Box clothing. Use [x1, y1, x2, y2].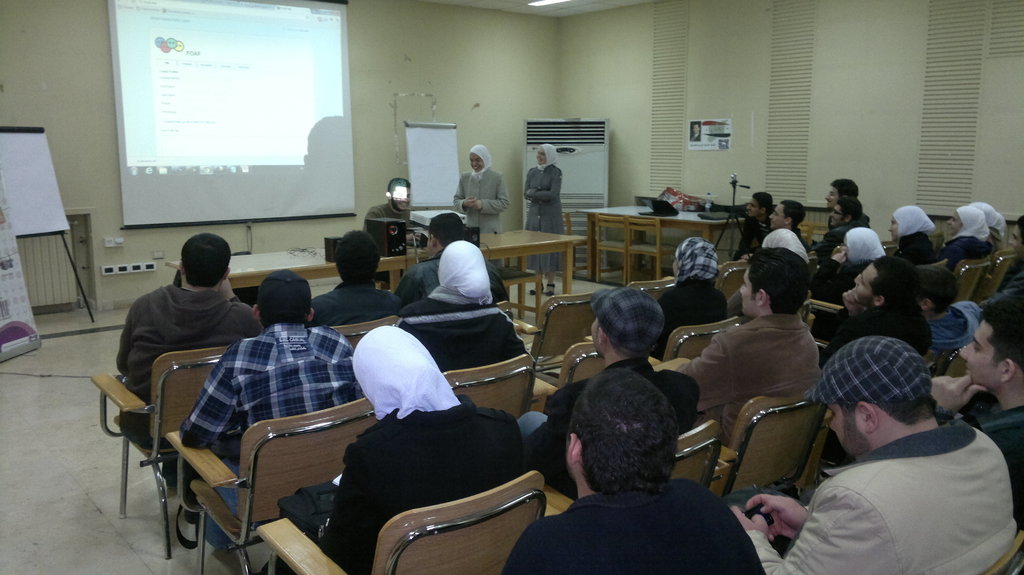
[115, 274, 260, 449].
